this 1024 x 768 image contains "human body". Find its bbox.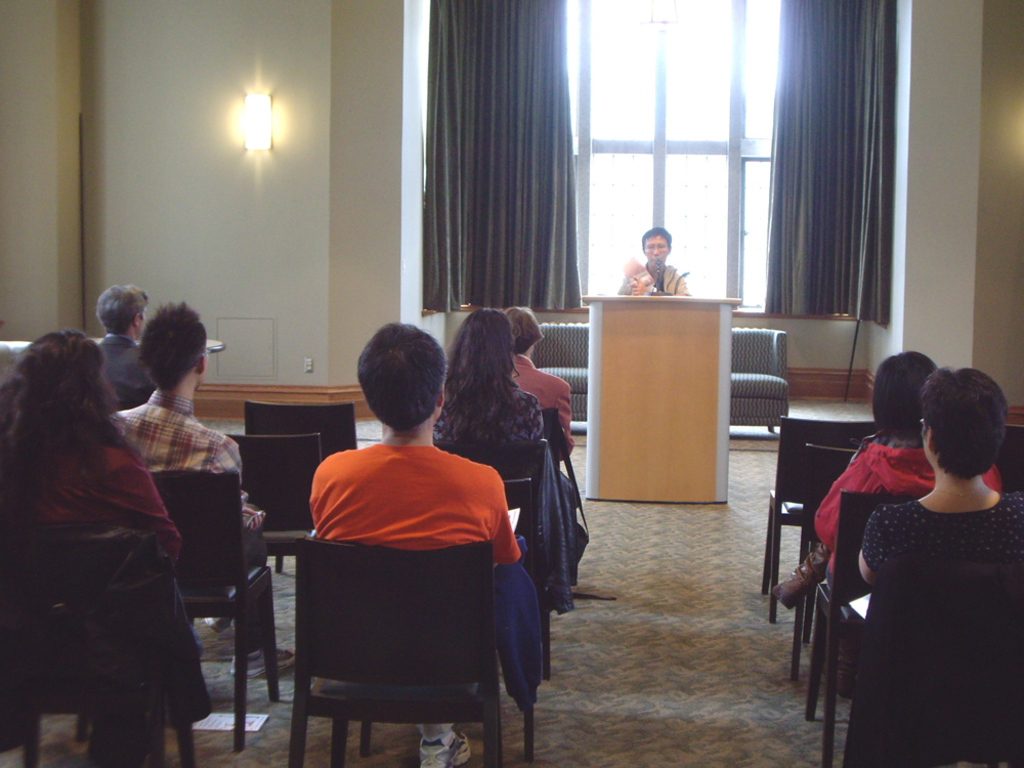
<bbox>16, 315, 203, 751</bbox>.
